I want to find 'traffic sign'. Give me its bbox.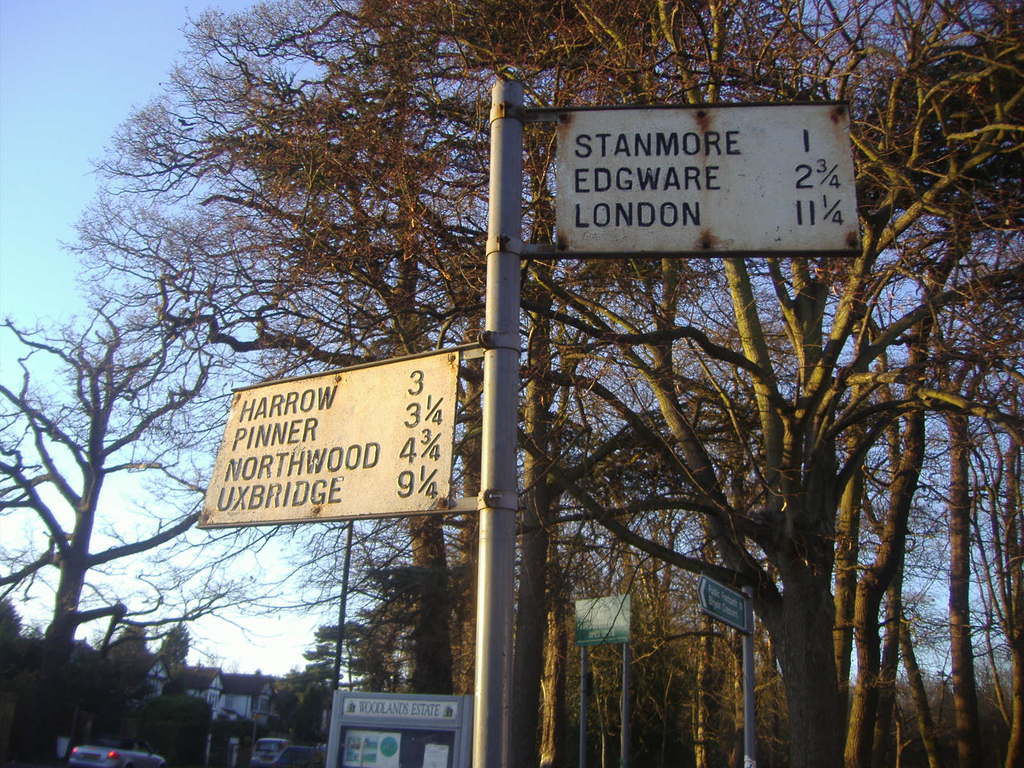
region(326, 698, 474, 767).
